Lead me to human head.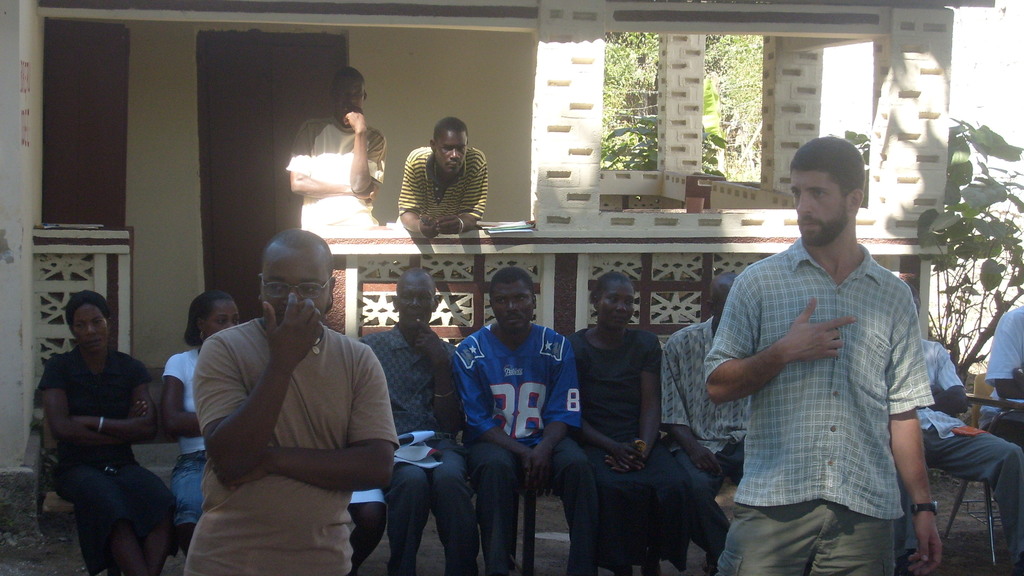
Lead to 326 67 367 125.
